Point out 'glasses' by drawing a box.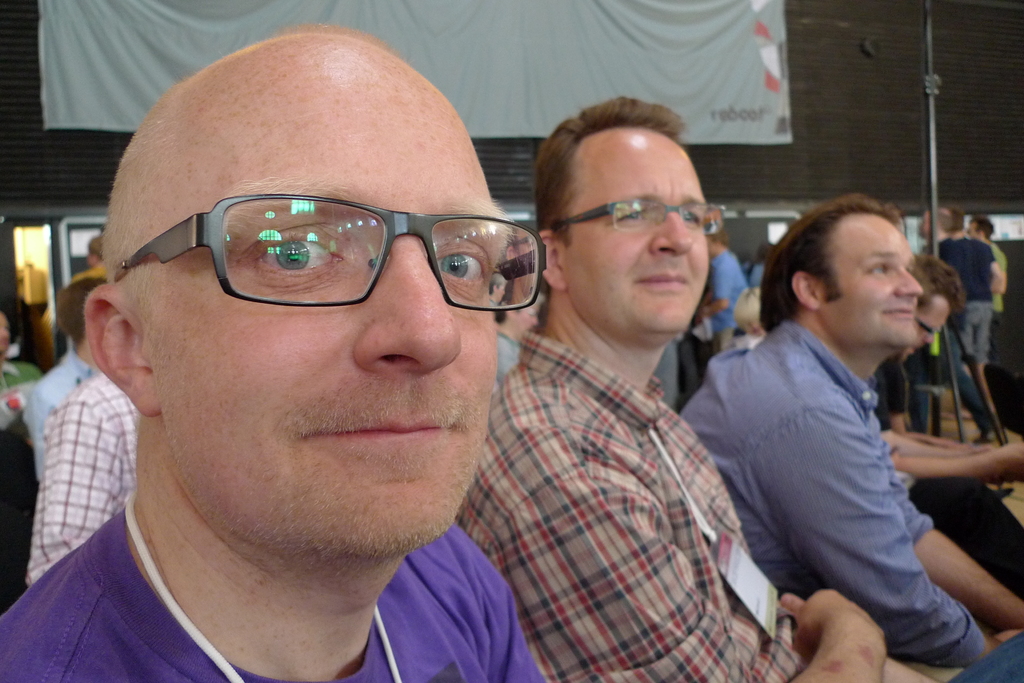
l=917, t=321, r=940, b=335.
